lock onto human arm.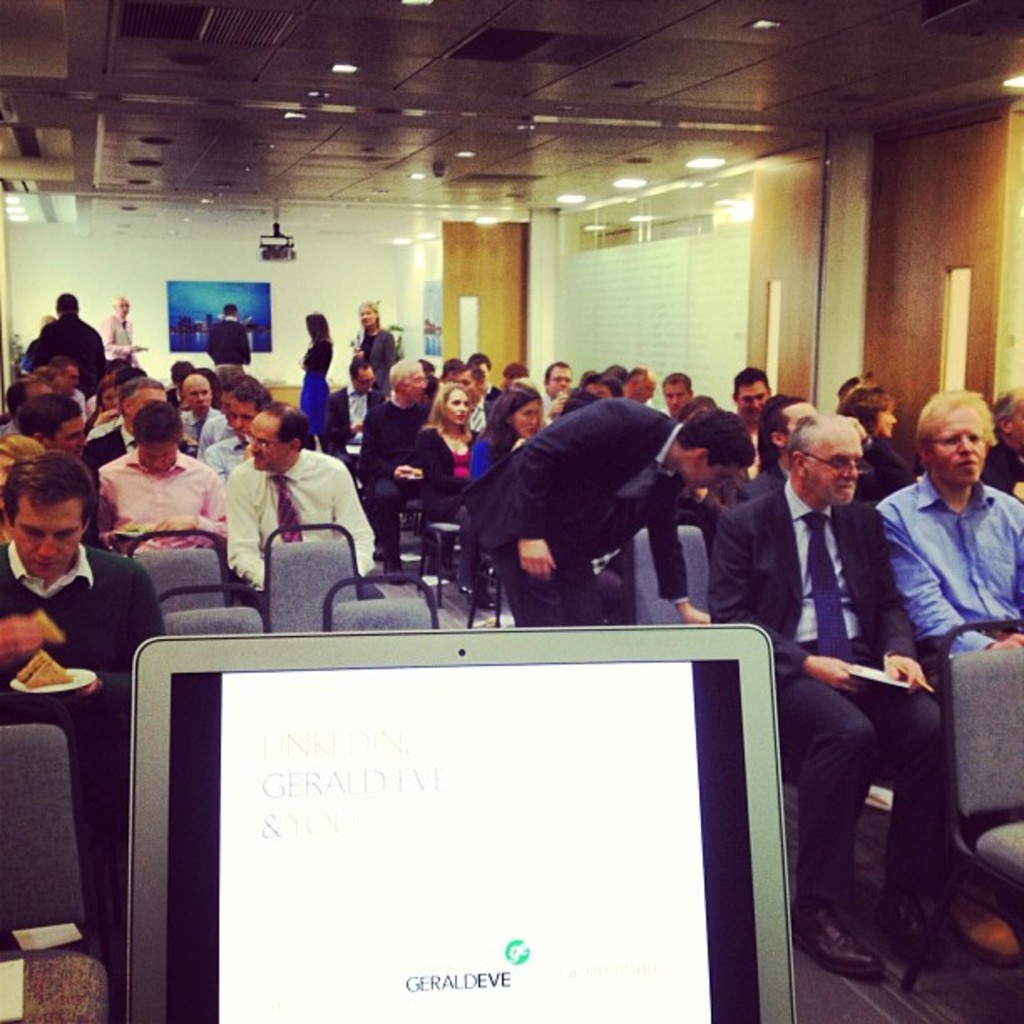
Locked: (405, 422, 440, 492).
